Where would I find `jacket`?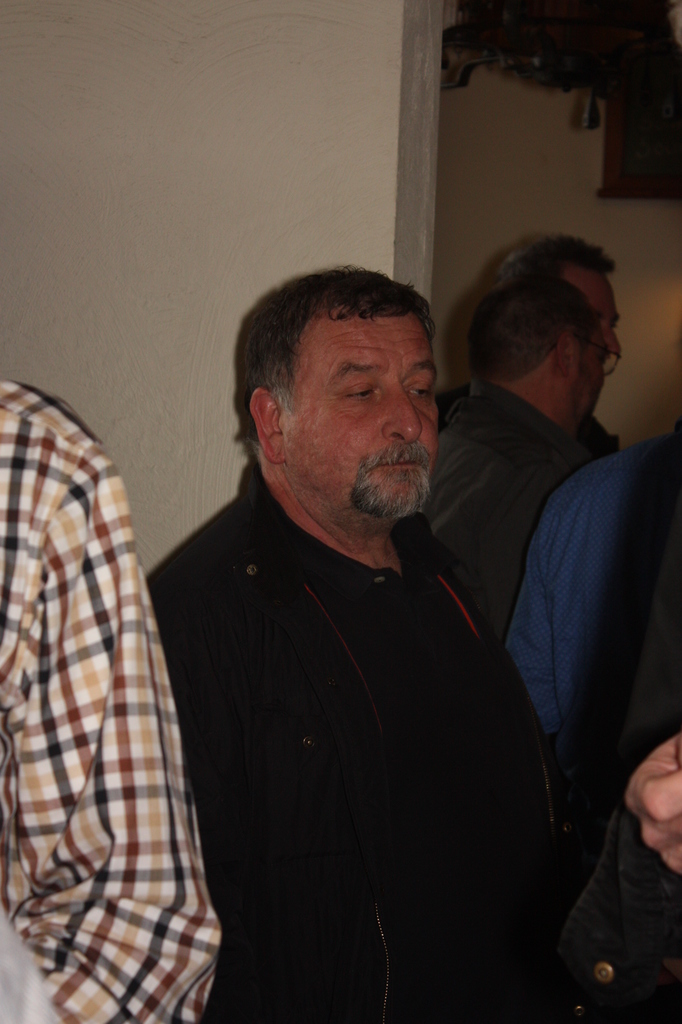
At (left=424, top=379, right=606, bottom=642).
